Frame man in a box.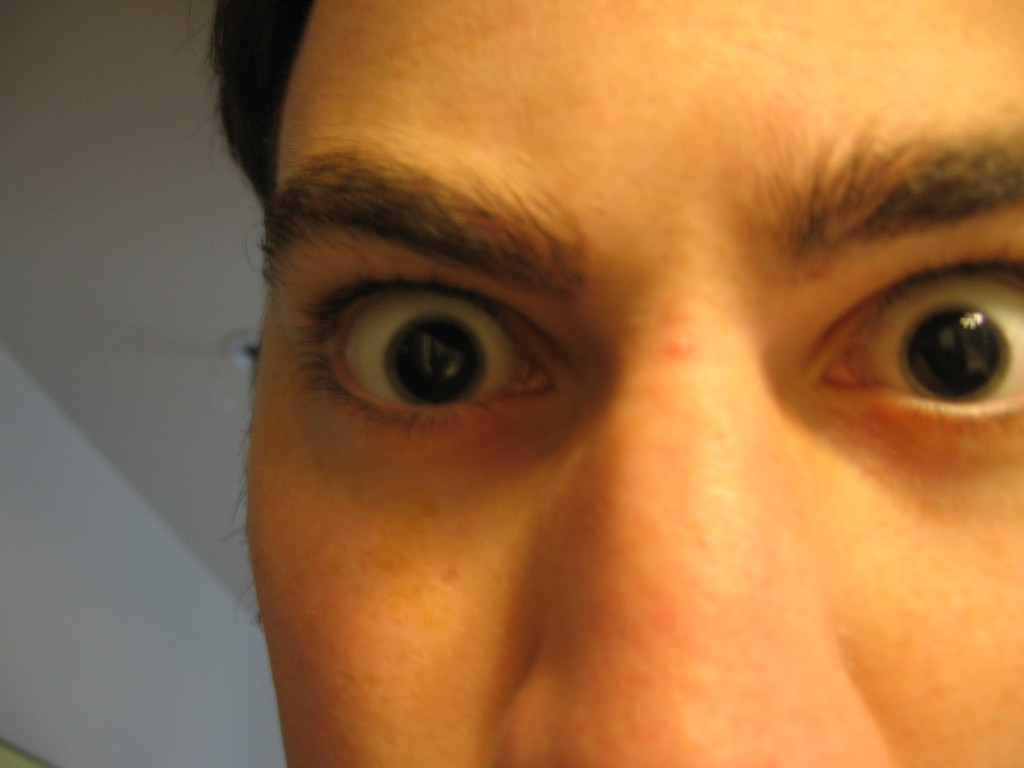
<region>163, 0, 1023, 767</region>.
